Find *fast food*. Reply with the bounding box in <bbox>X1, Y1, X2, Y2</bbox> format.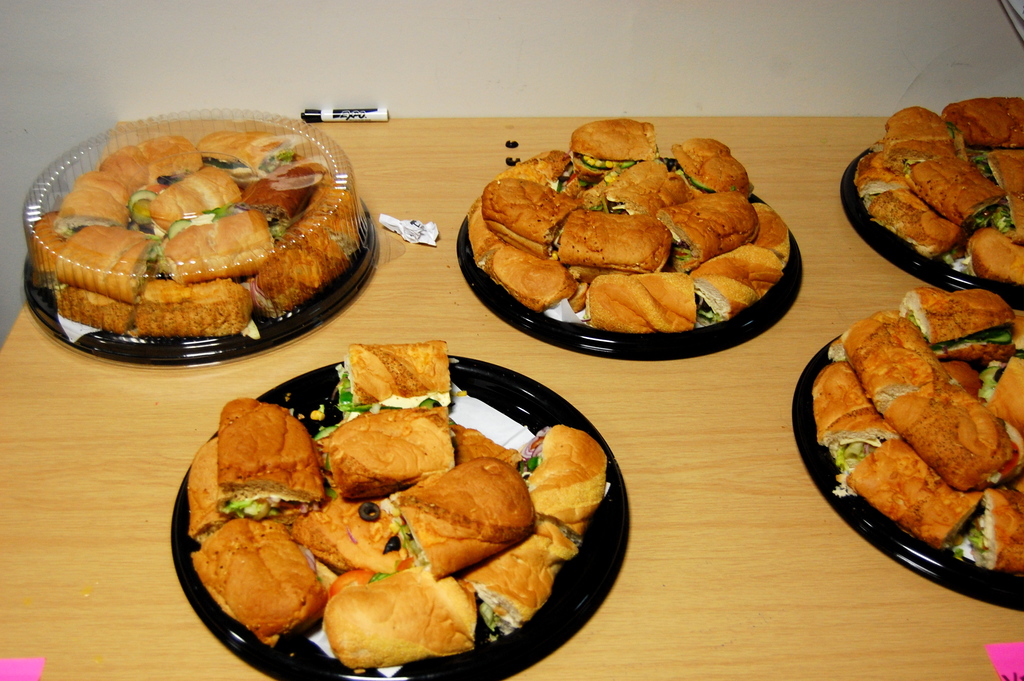
<bbox>884, 380, 1009, 511</bbox>.
